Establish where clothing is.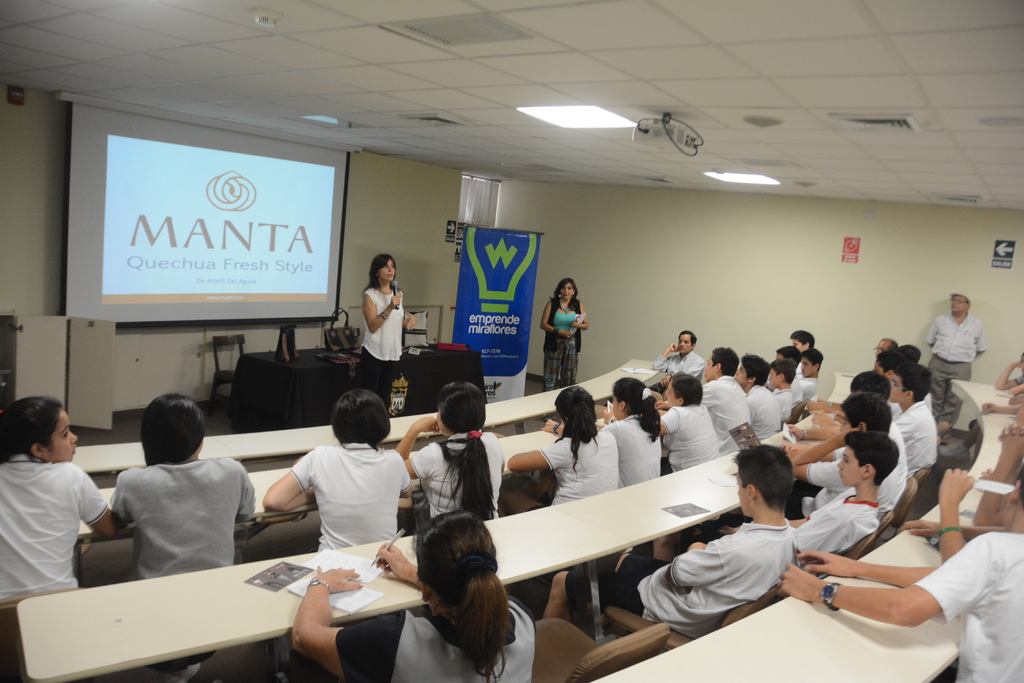
Established at pyautogui.locateOnScreen(887, 421, 909, 474).
